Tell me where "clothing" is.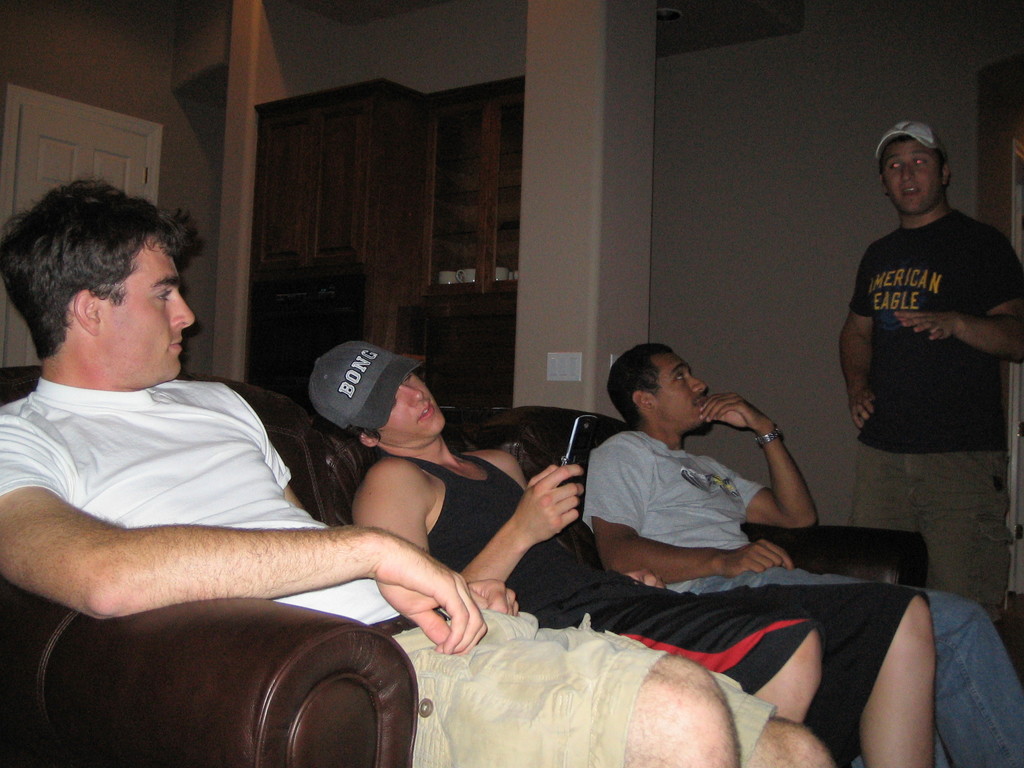
"clothing" is at box=[0, 375, 774, 767].
